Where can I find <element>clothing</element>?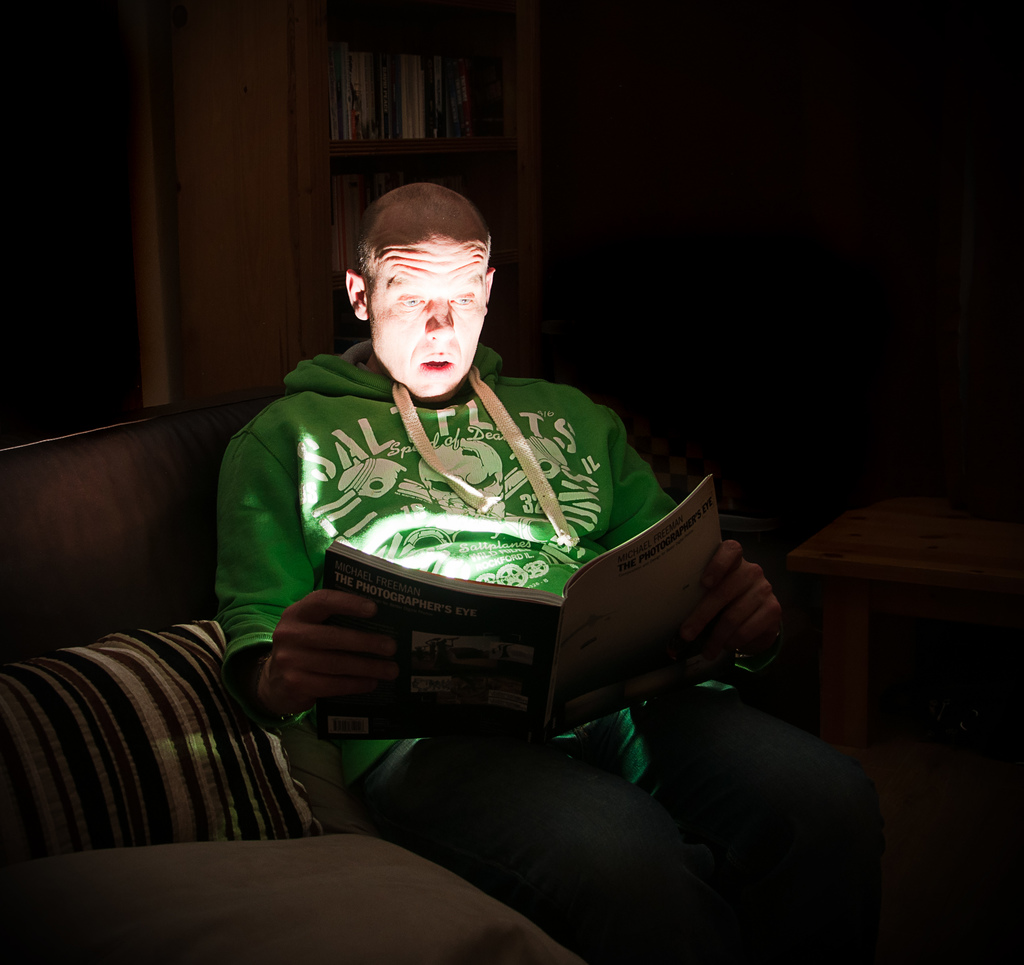
You can find it at box(216, 348, 800, 964).
